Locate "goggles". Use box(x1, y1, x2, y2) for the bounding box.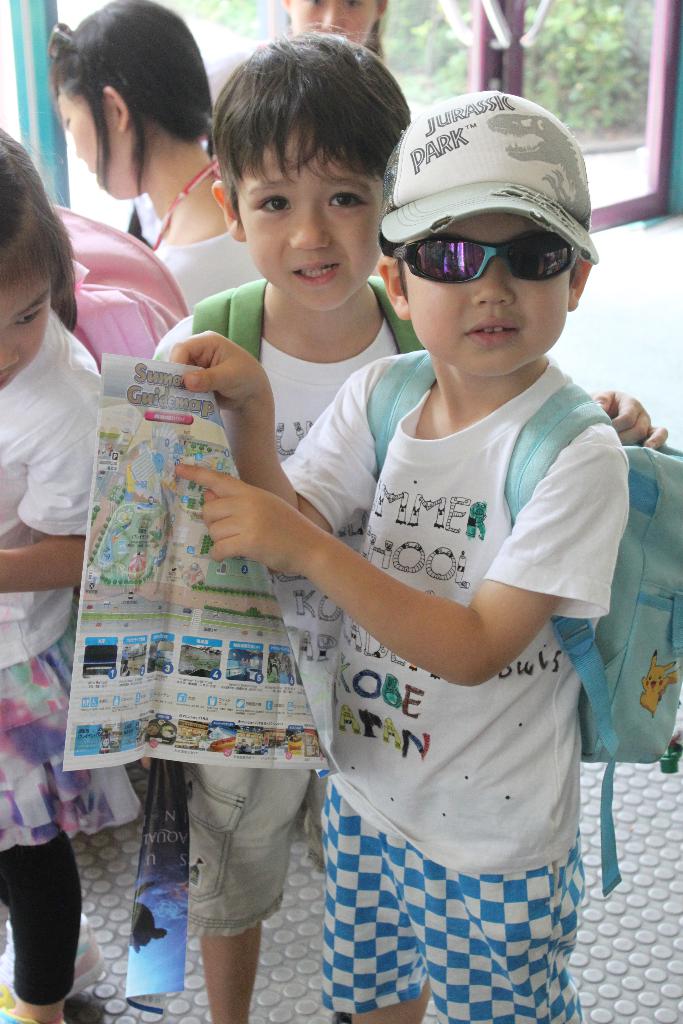
box(381, 236, 583, 304).
